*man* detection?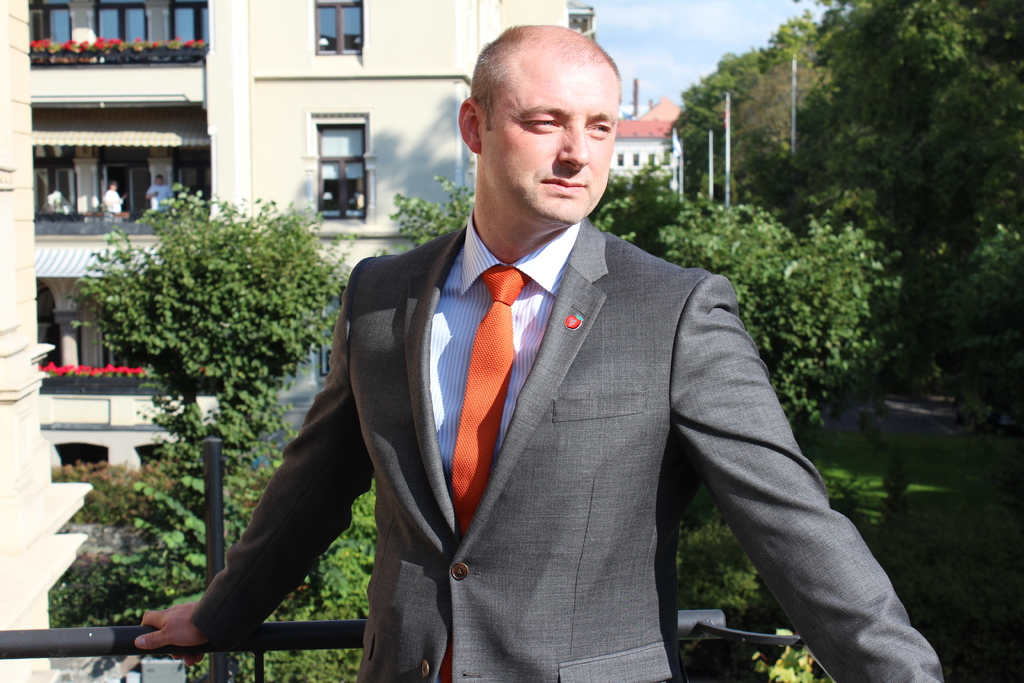
{"left": 147, "top": 173, "right": 173, "bottom": 213}
